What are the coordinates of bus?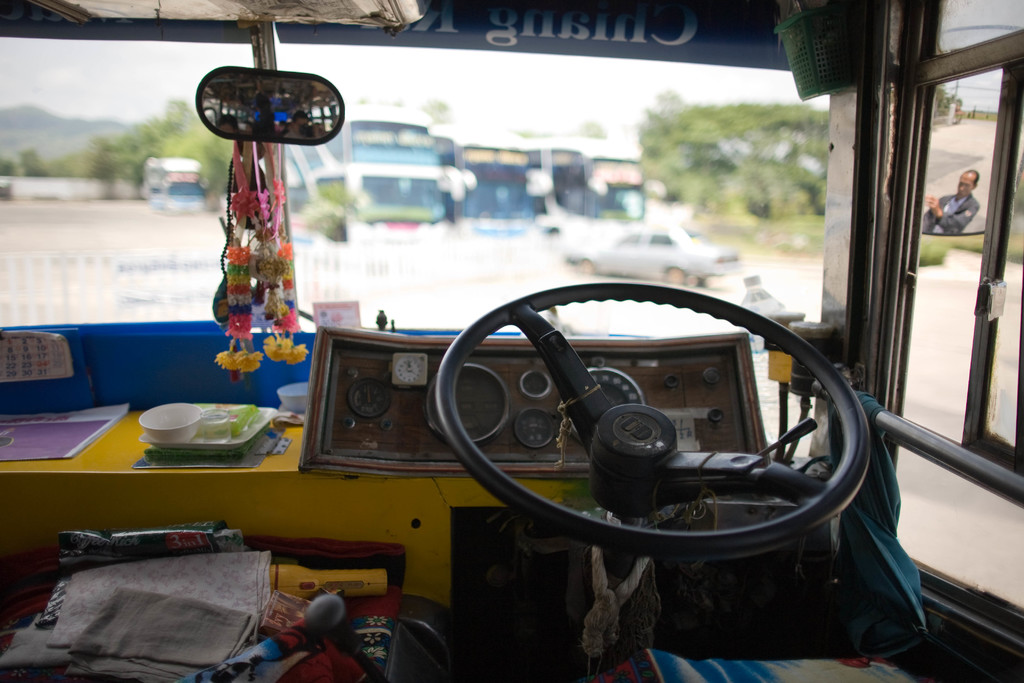
<box>535,128,660,236</box>.
